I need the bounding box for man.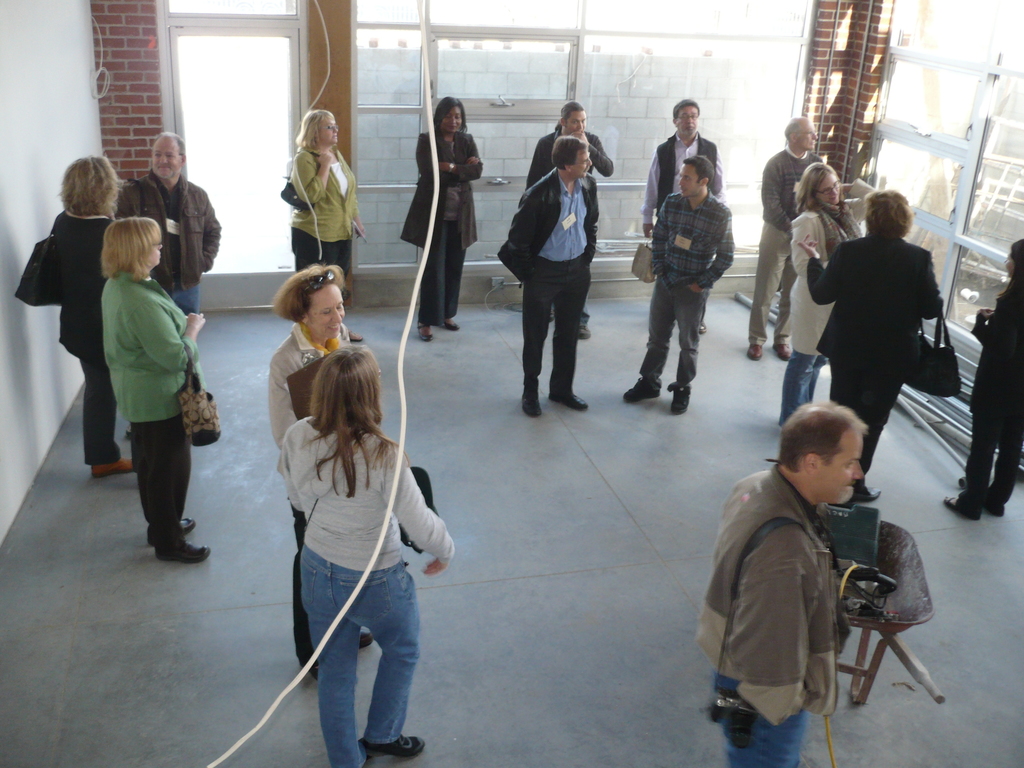
Here it is: left=623, top=151, right=737, bottom=416.
